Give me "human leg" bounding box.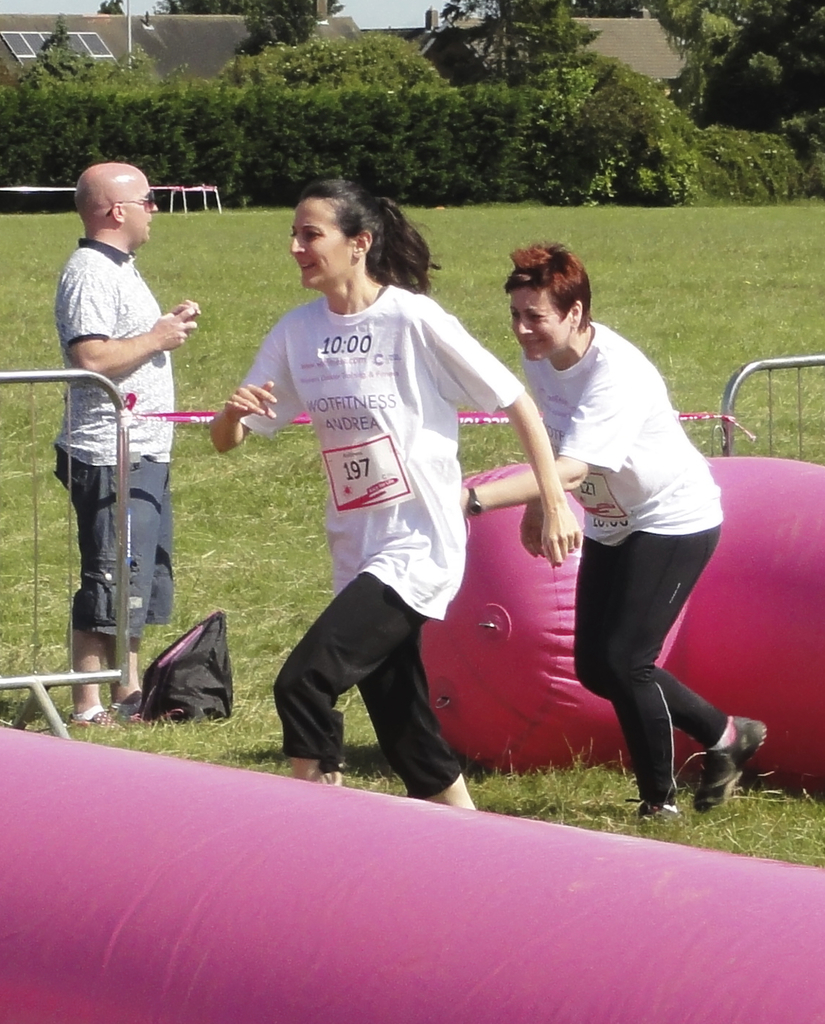
(left=108, top=401, right=175, bottom=708).
